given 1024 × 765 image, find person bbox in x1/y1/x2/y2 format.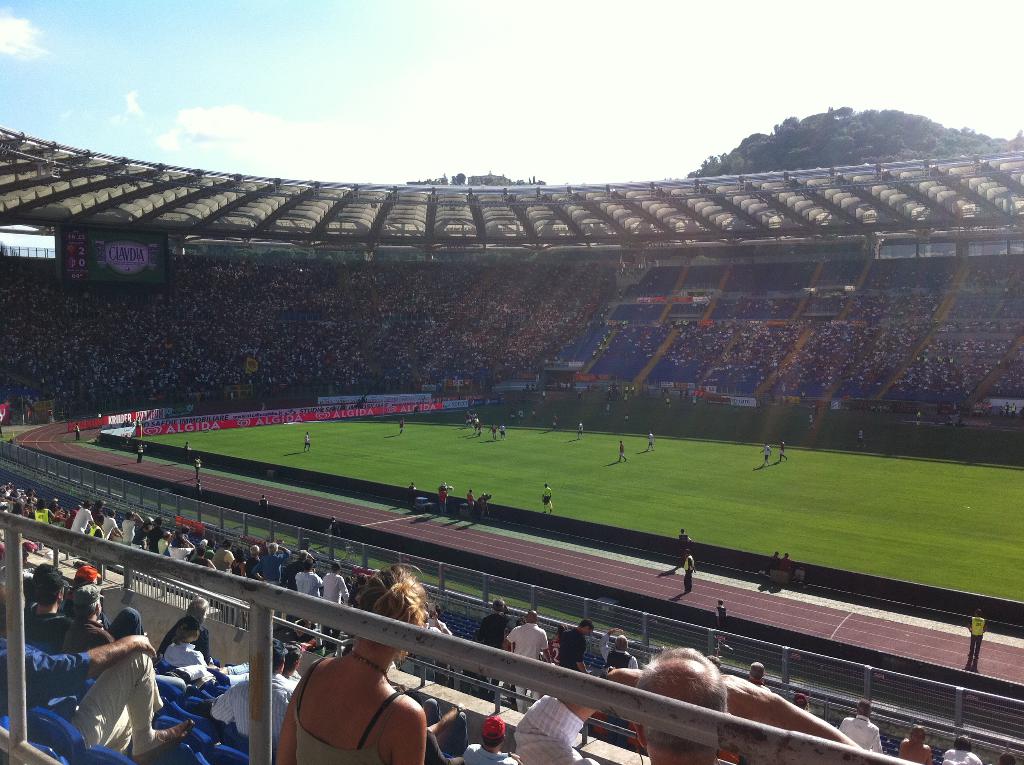
396/418/404/435.
